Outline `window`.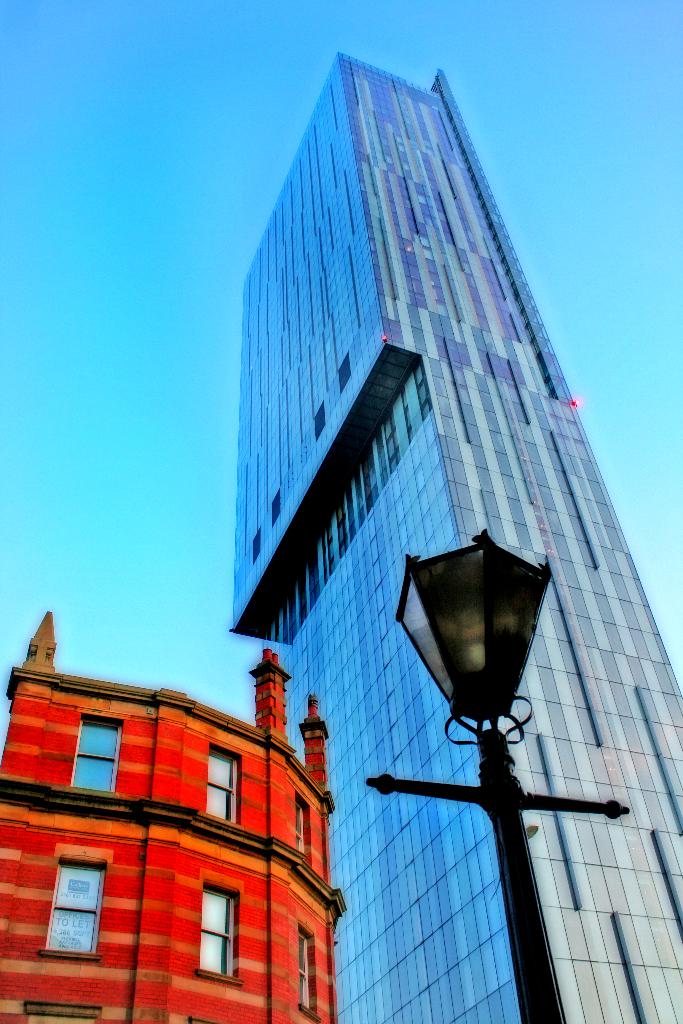
Outline: [197,744,246,840].
